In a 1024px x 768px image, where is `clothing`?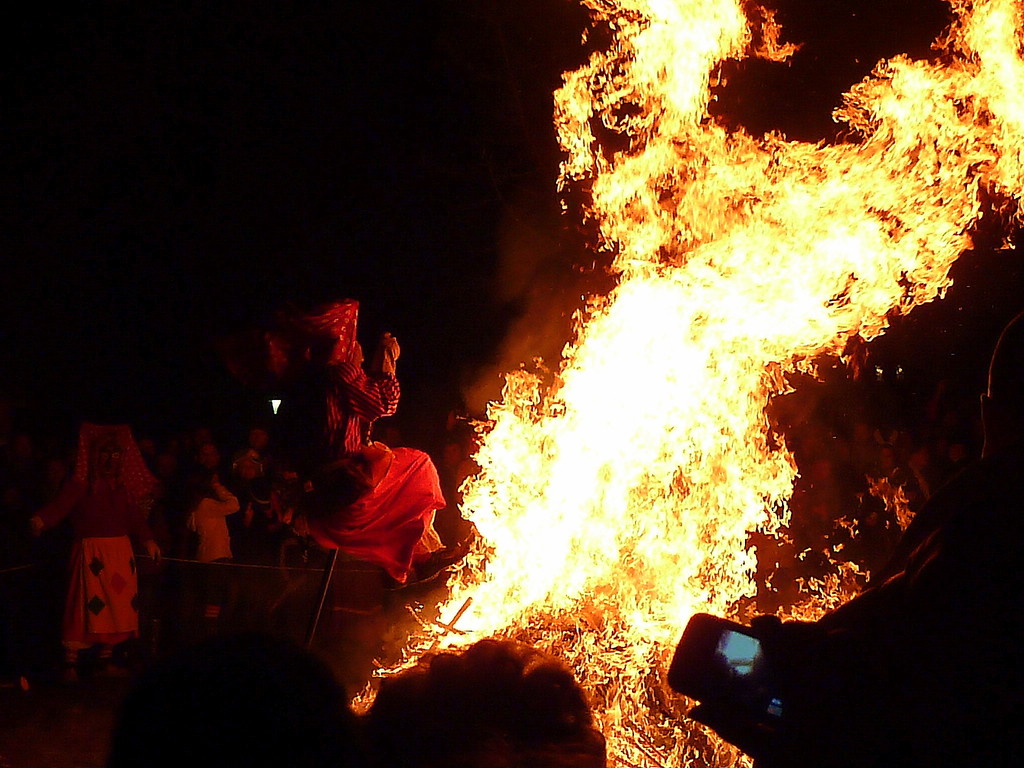
185:480:244:570.
